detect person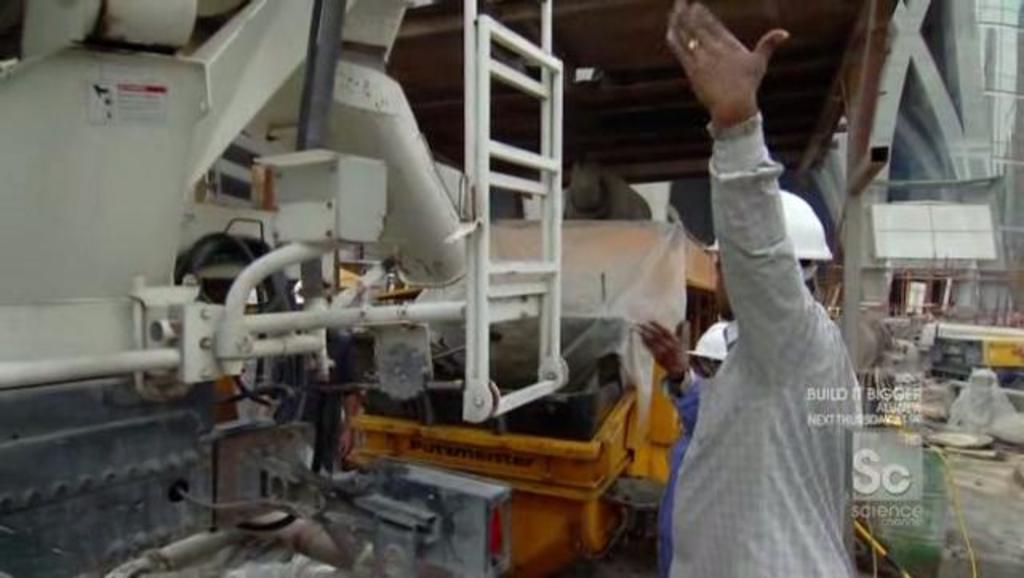
637,322,734,576
